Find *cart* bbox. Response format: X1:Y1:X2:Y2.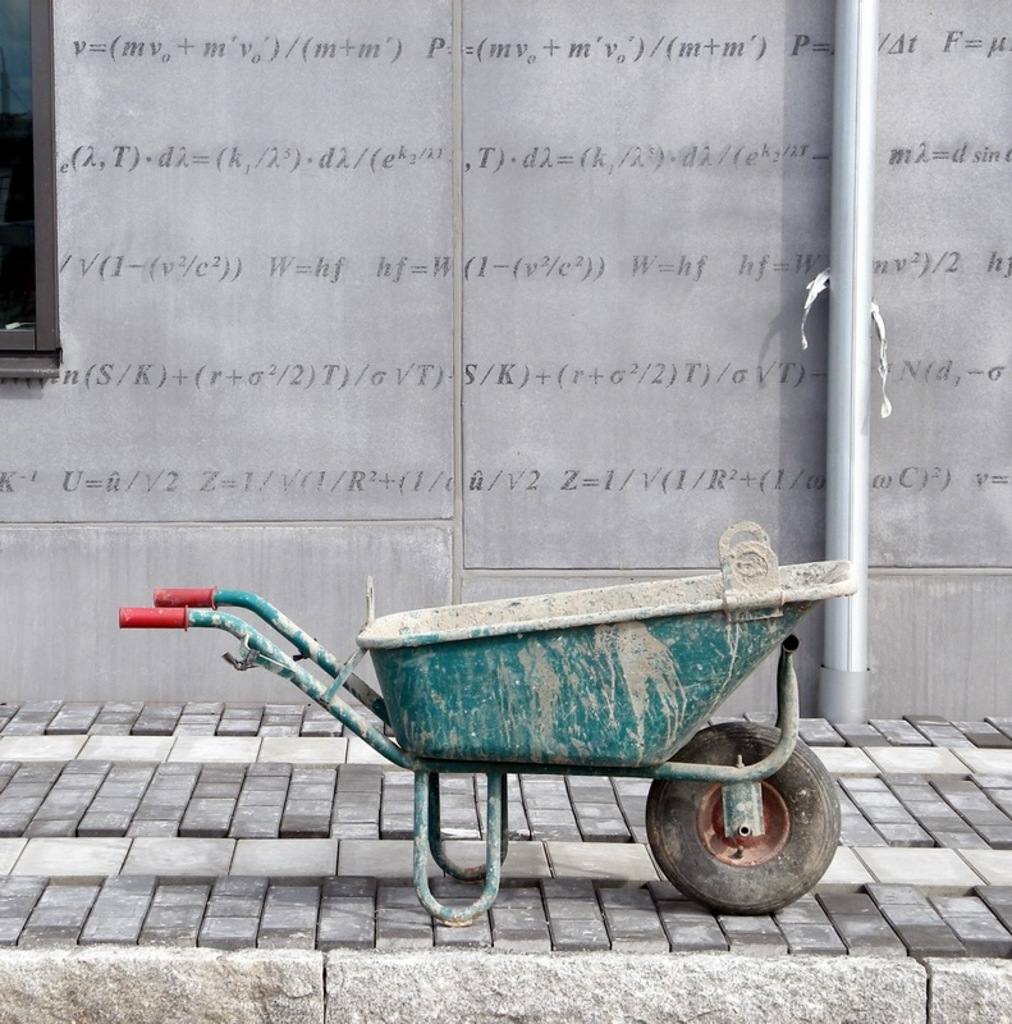
120:517:862:929.
